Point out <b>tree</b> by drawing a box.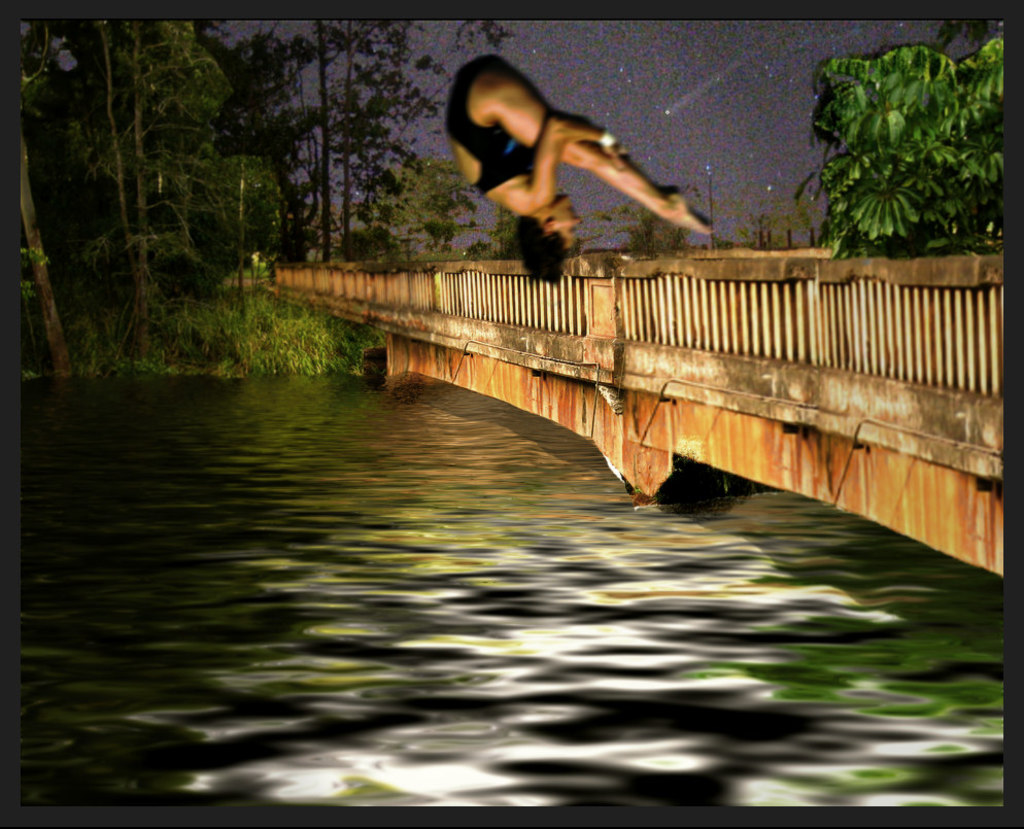
x1=787, y1=40, x2=1001, y2=257.
